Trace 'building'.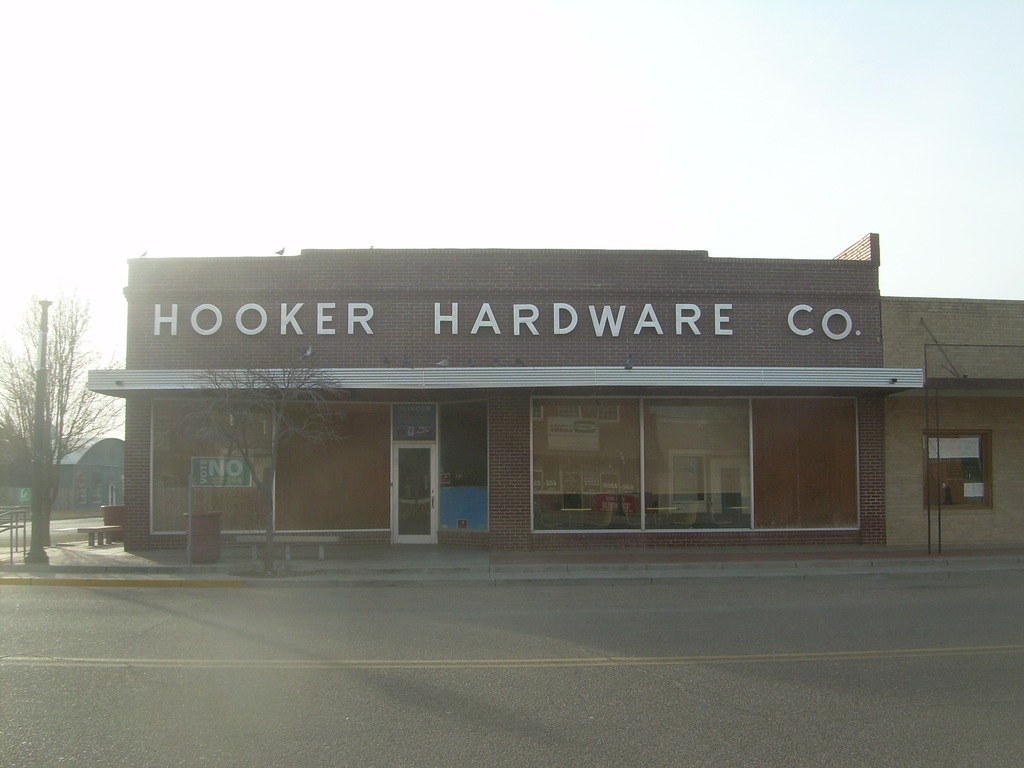
Traced to [left=876, top=297, right=1023, bottom=549].
